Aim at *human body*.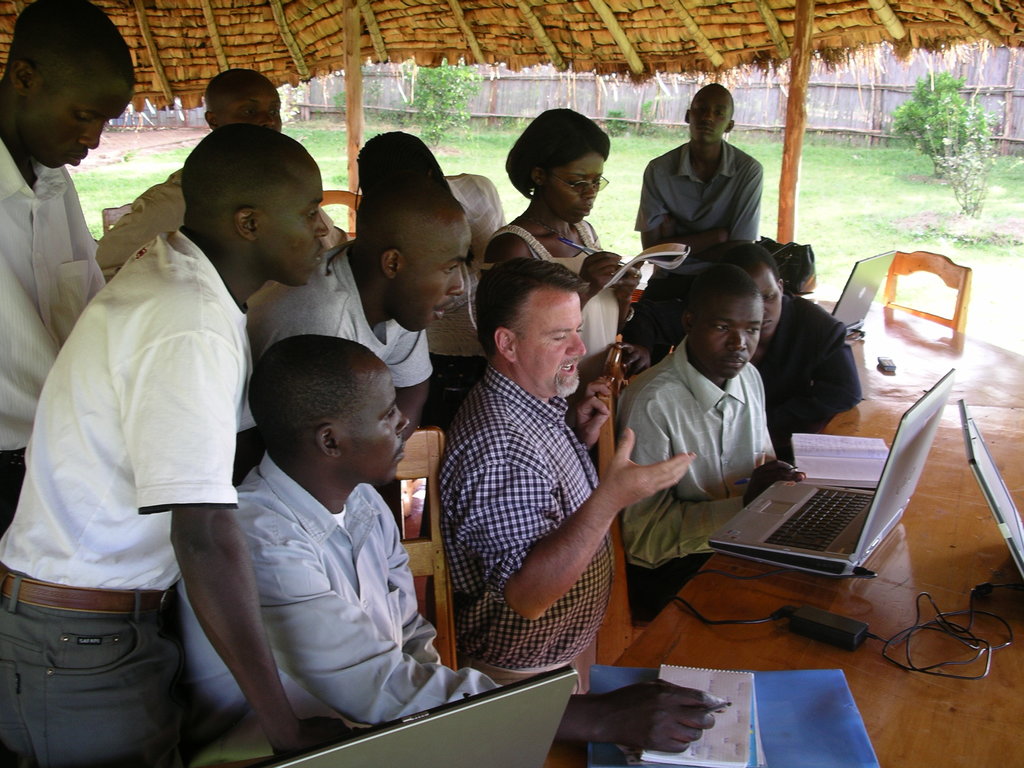
Aimed at [left=436, top=264, right=694, bottom=666].
